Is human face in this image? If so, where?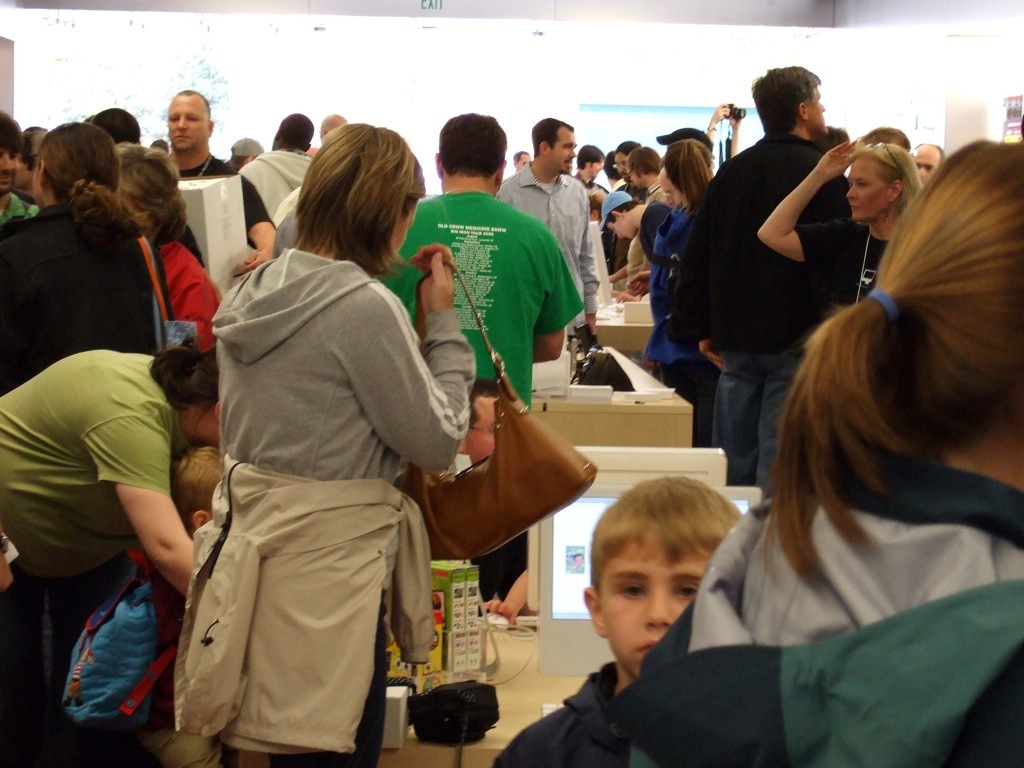
Yes, at l=606, t=538, r=721, b=679.
